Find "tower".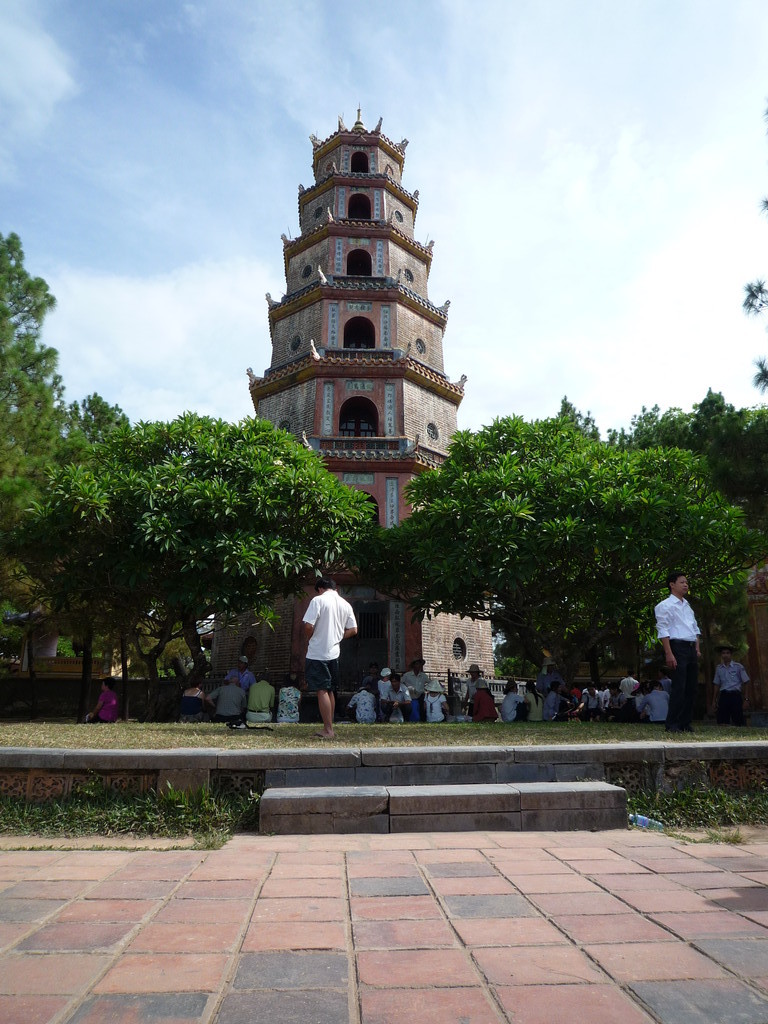
(x1=245, y1=95, x2=468, y2=709).
